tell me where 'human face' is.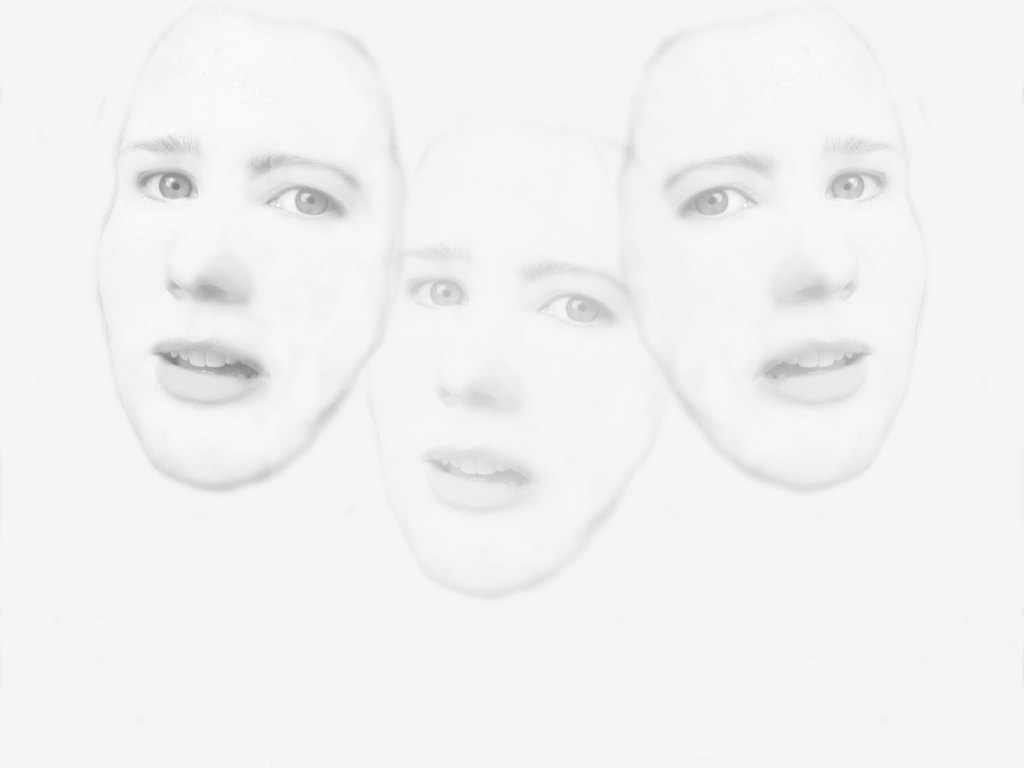
'human face' is at [left=614, top=10, right=932, bottom=486].
